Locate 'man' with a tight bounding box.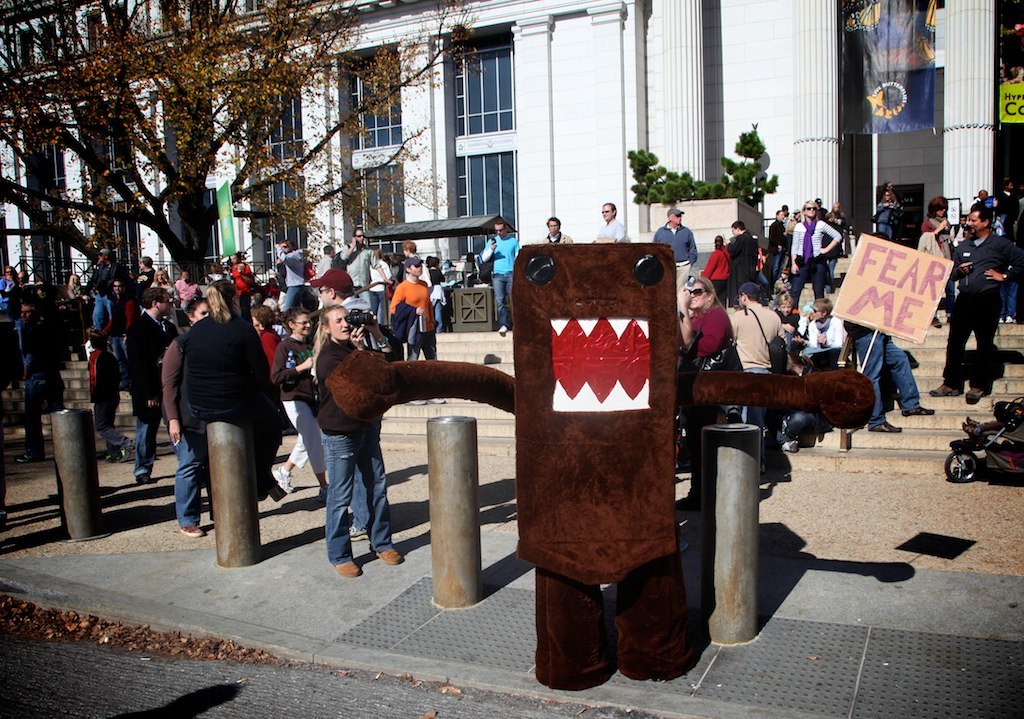
728/221/758/307.
